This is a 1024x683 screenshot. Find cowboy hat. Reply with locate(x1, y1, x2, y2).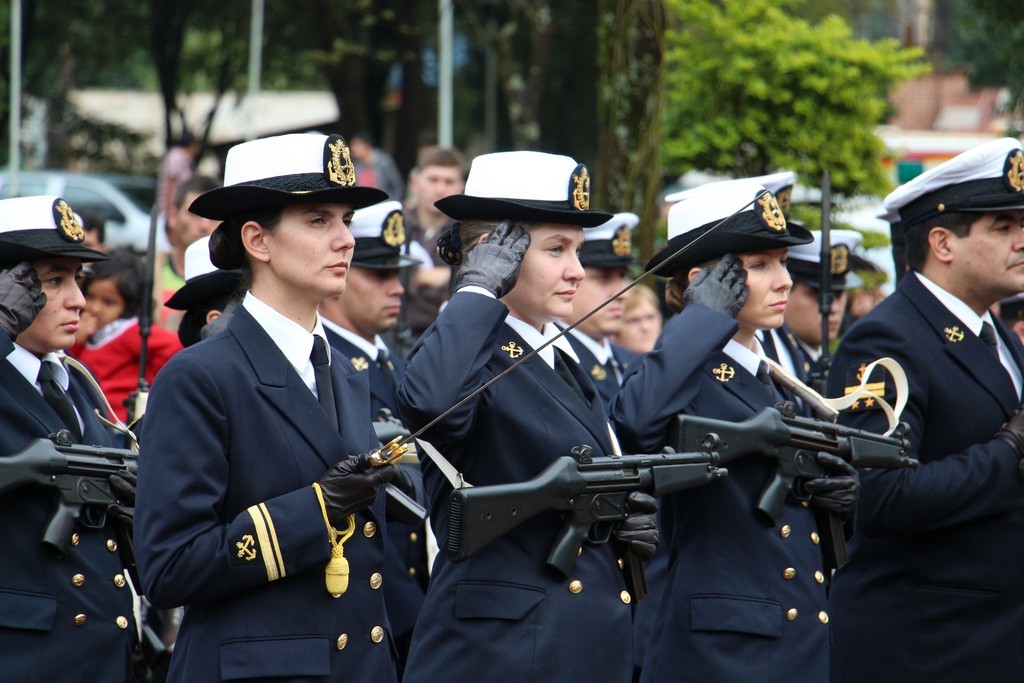
locate(162, 232, 251, 310).
